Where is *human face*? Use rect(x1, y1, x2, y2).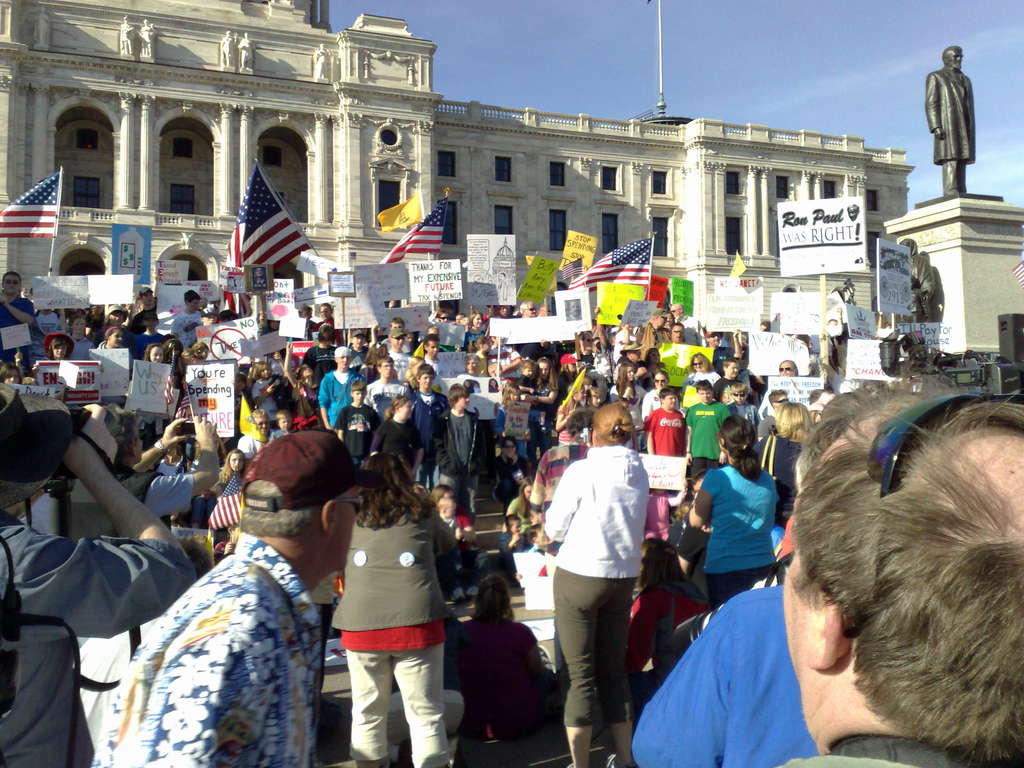
rect(49, 337, 68, 357).
